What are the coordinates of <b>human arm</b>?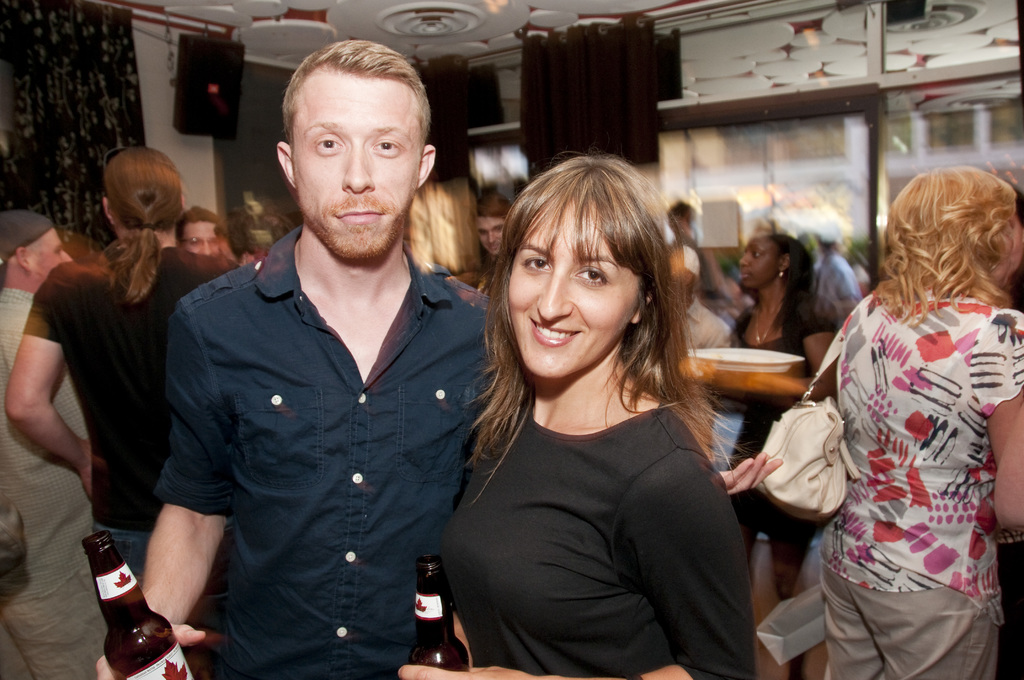
[972, 311, 1023, 528].
